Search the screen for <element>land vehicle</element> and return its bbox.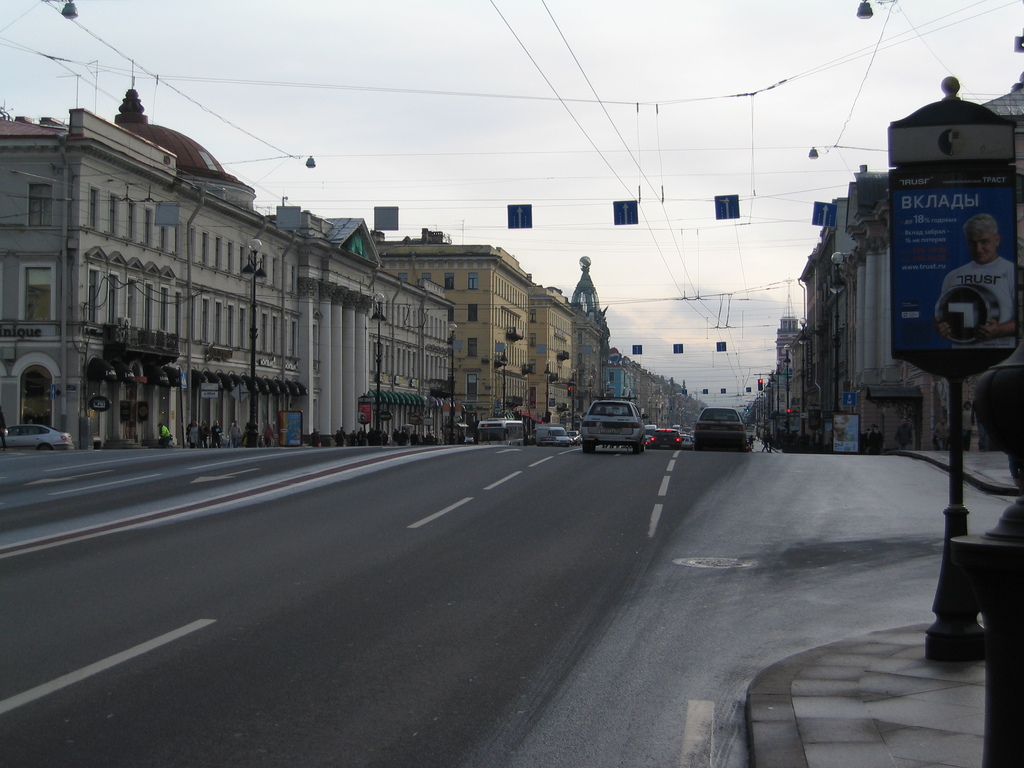
Found: (left=747, top=425, right=758, bottom=440).
